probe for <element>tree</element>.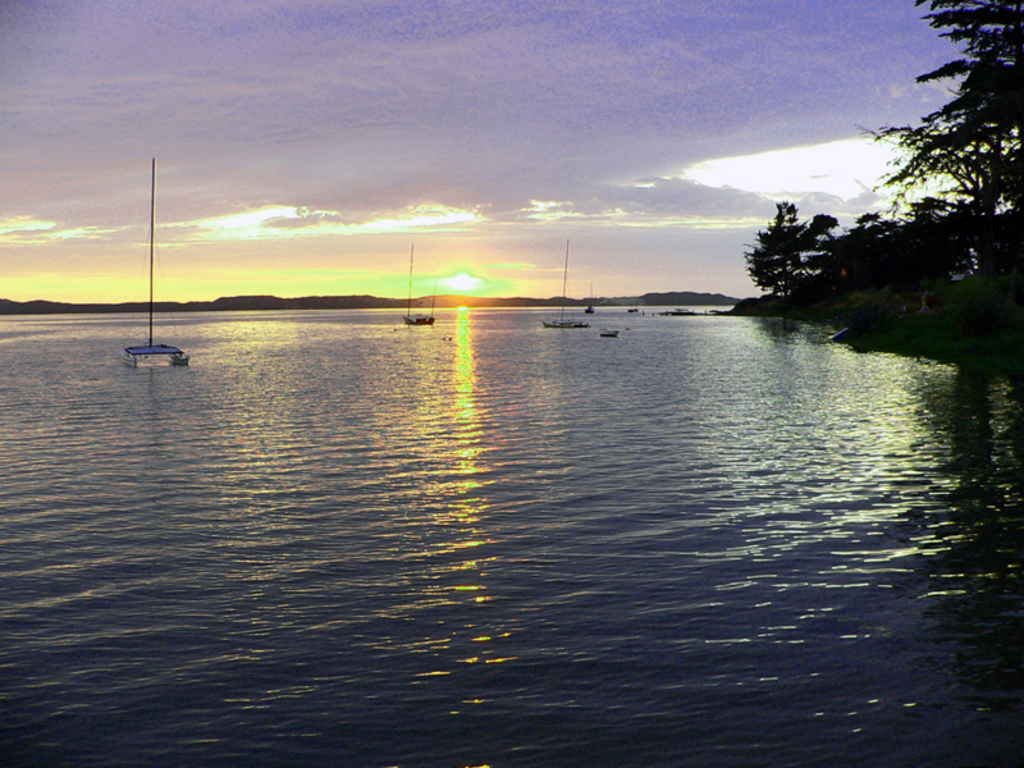
Probe result: [x1=748, y1=214, x2=829, y2=308].
